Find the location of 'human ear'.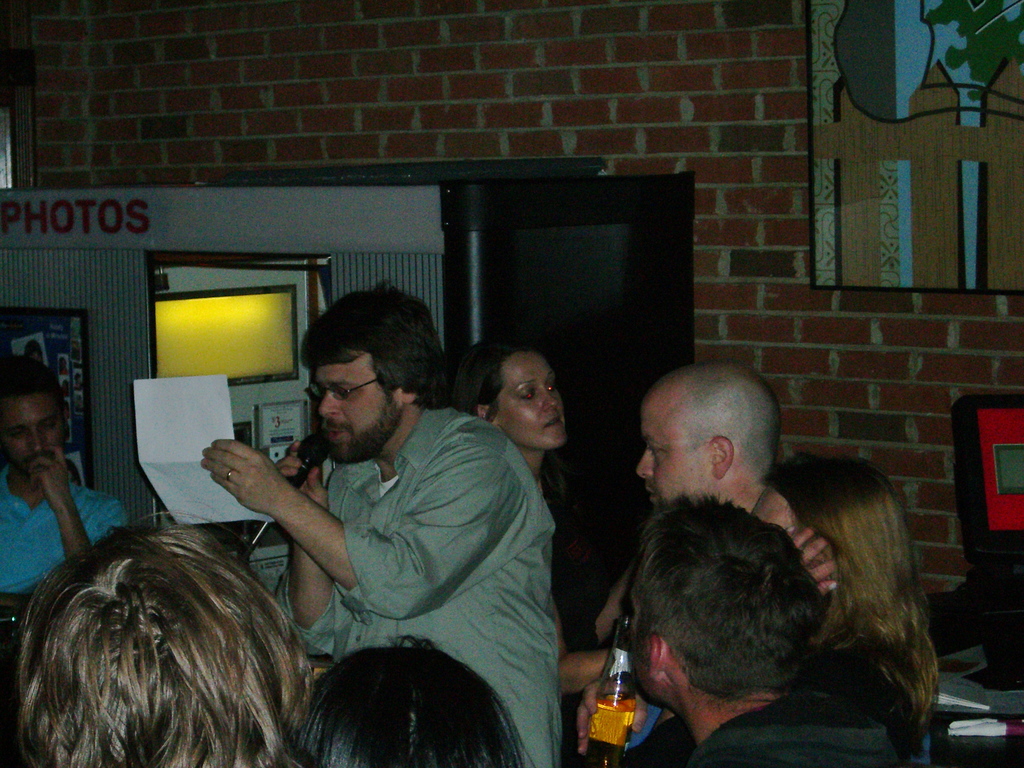
Location: 476 401 503 426.
